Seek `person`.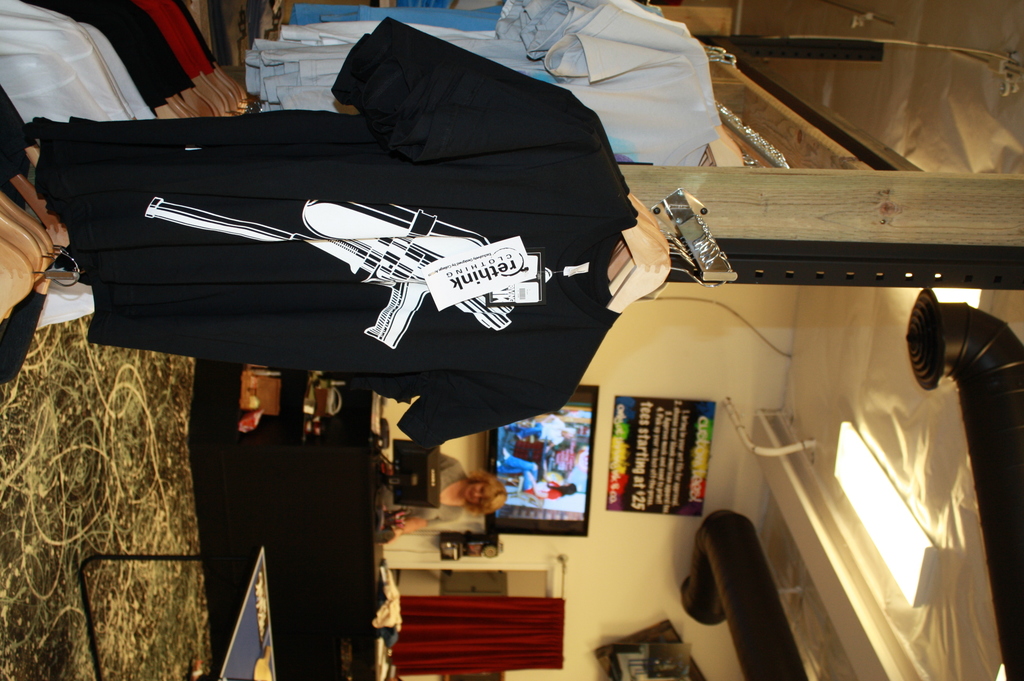
513/414/578/459.
